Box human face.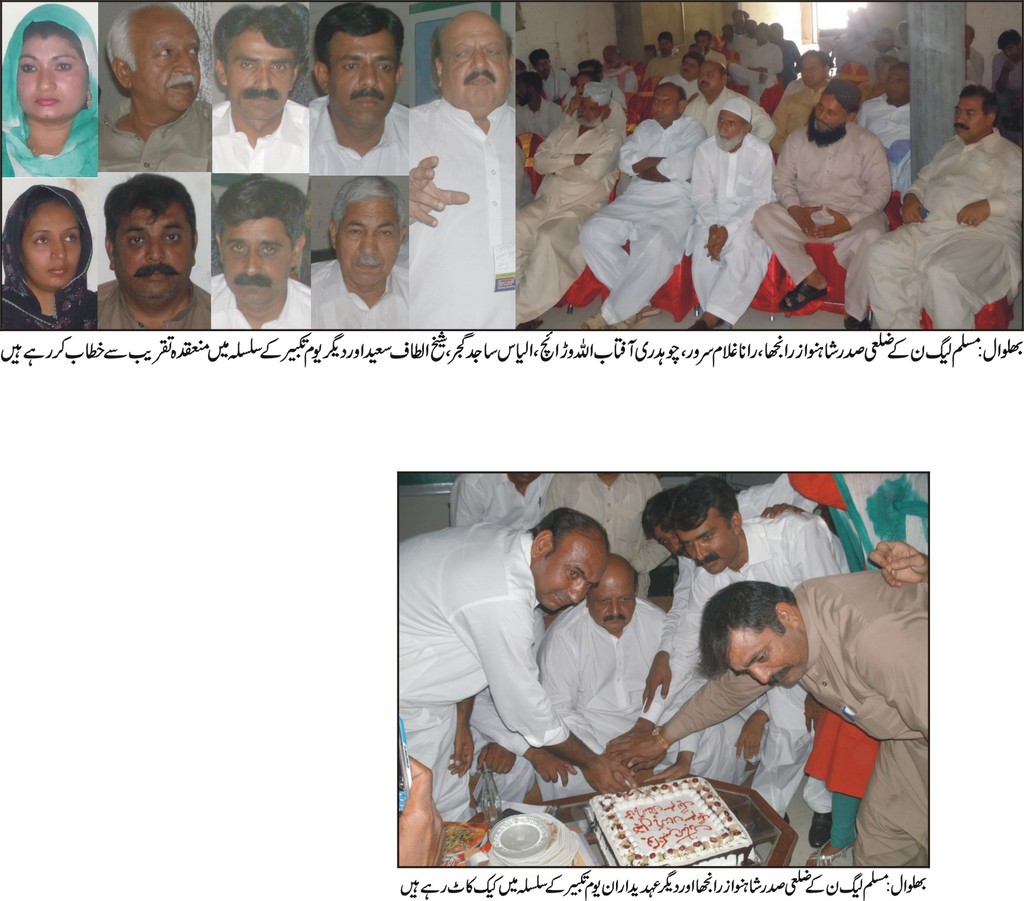
{"left": 110, "top": 199, "right": 196, "bottom": 304}.
